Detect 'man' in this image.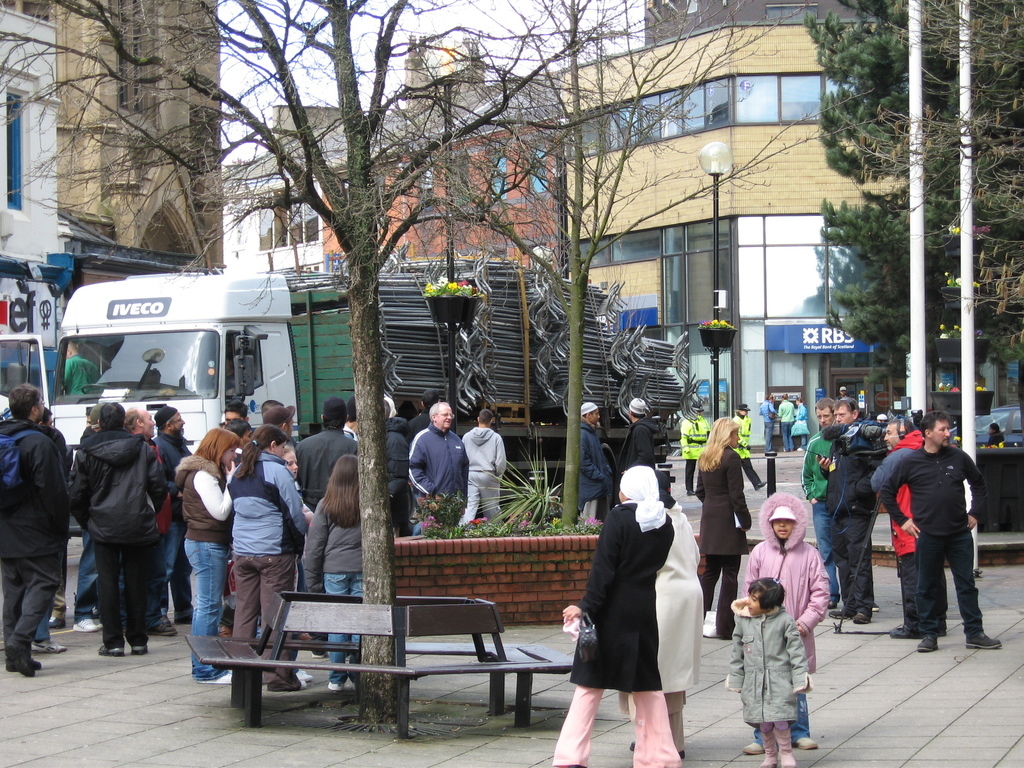
Detection: [122,406,161,440].
